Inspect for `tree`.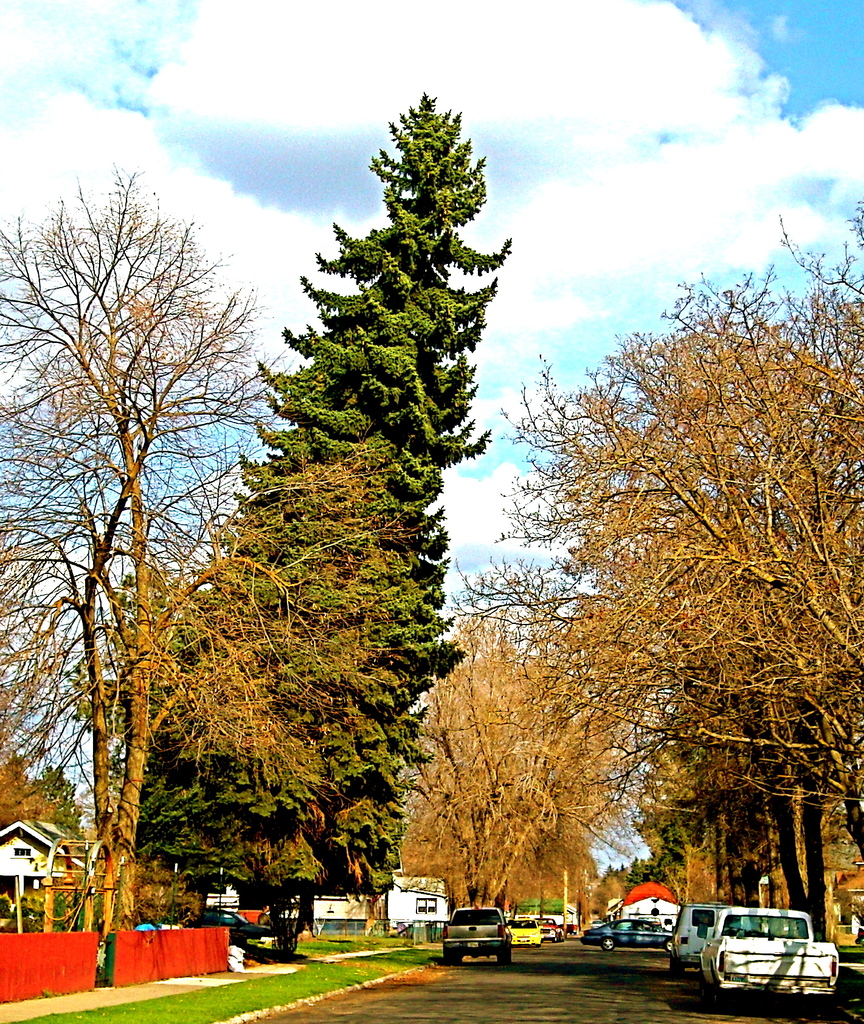
Inspection: 553:222:863:909.
